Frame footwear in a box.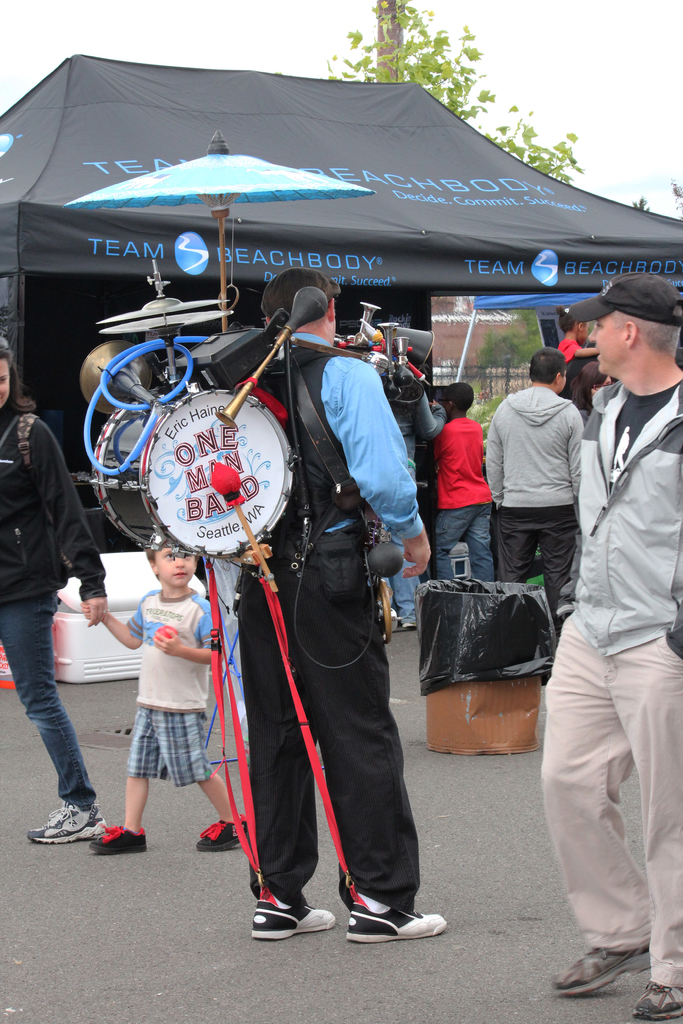
{"x1": 94, "y1": 824, "x2": 149, "y2": 854}.
